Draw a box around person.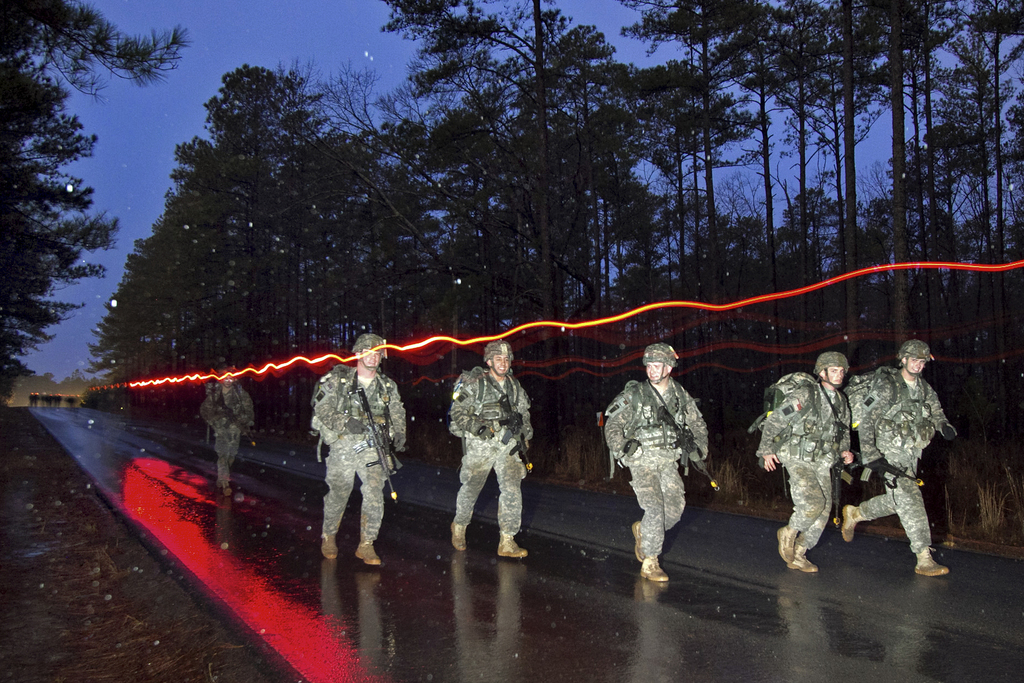
bbox(198, 370, 252, 491).
